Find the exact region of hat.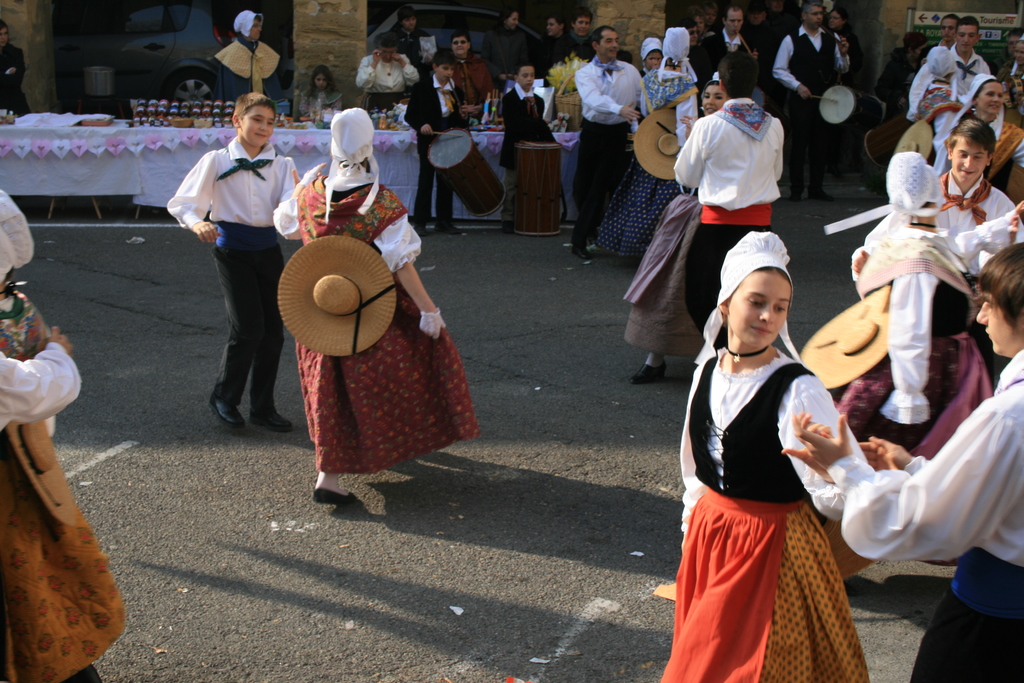
Exact region: [left=794, top=283, right=885, bottom=388].
